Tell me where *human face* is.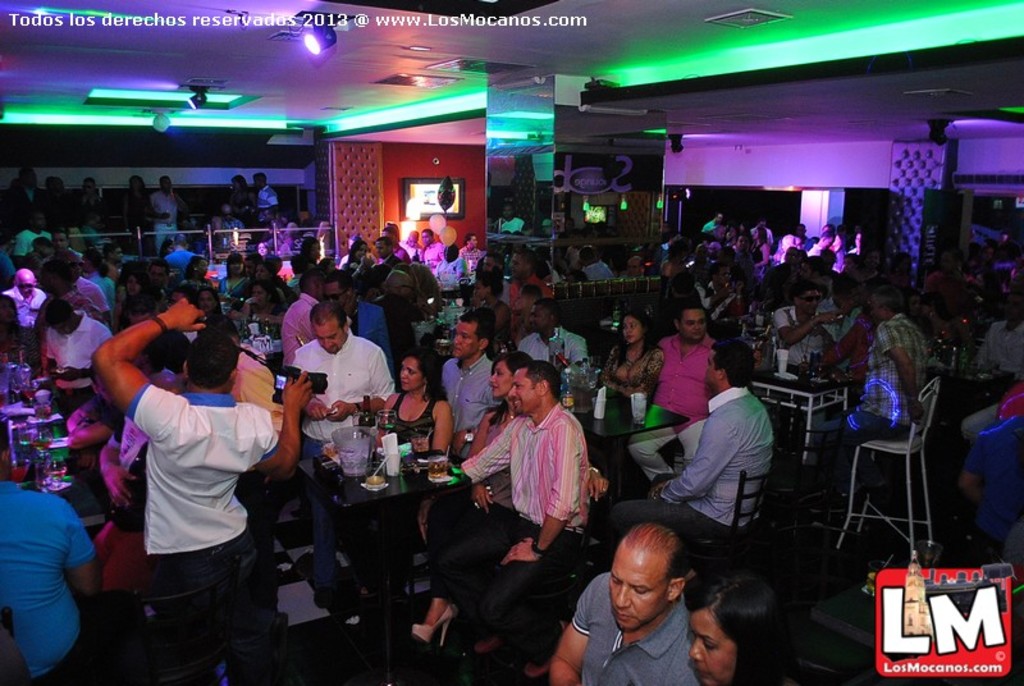
*human face* is at <region>472, 275, 490, 303</region>.
